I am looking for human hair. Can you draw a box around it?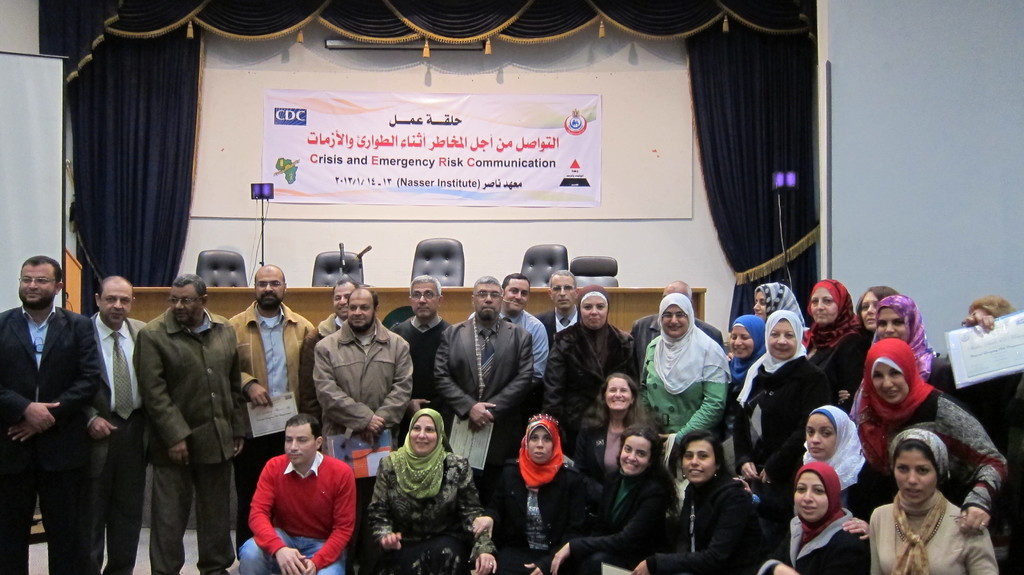
Sure, the bounding box is [677,430,738,476].
